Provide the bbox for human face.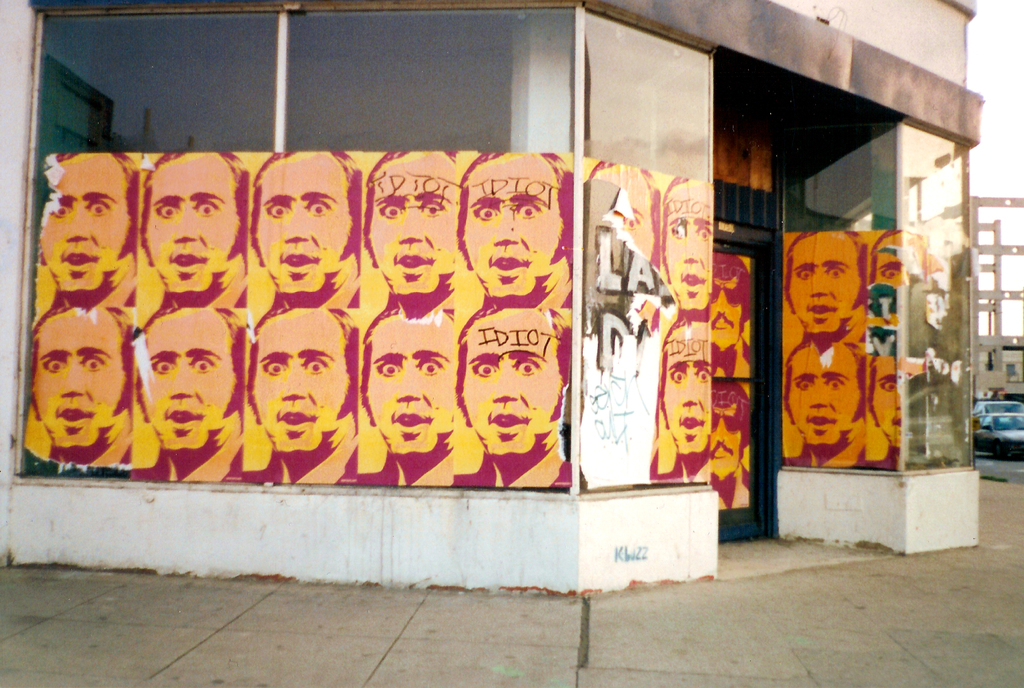
select_region(874, 231, 920, 315).
